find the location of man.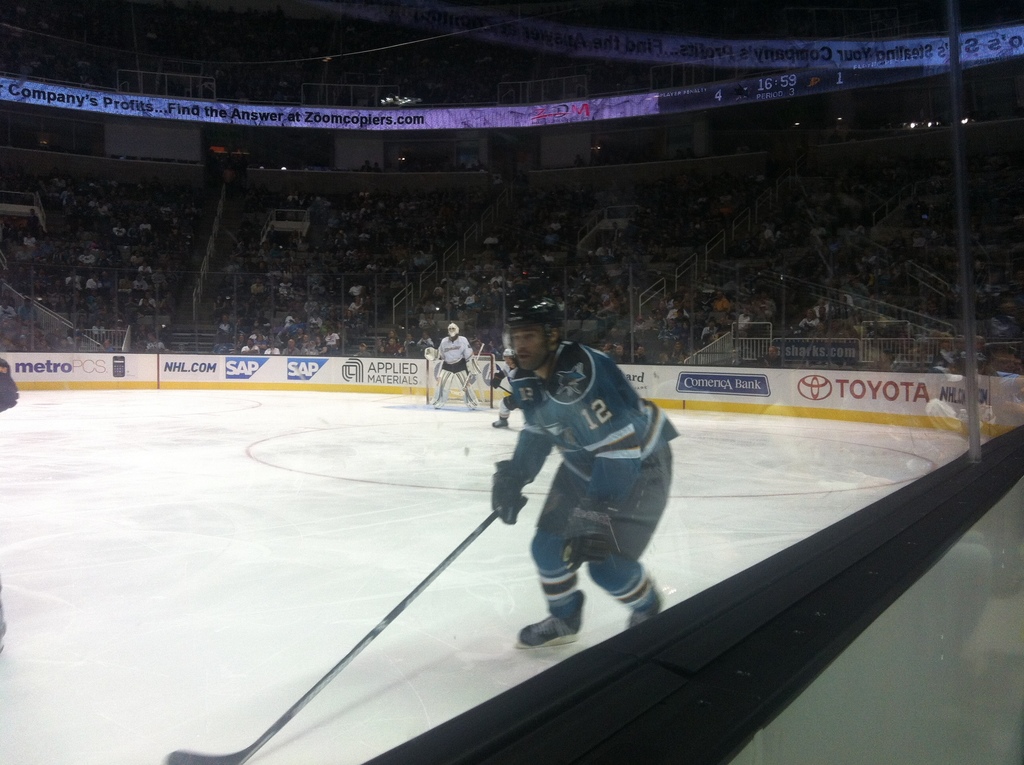
Location: box=[489, 300, 675, 647].
